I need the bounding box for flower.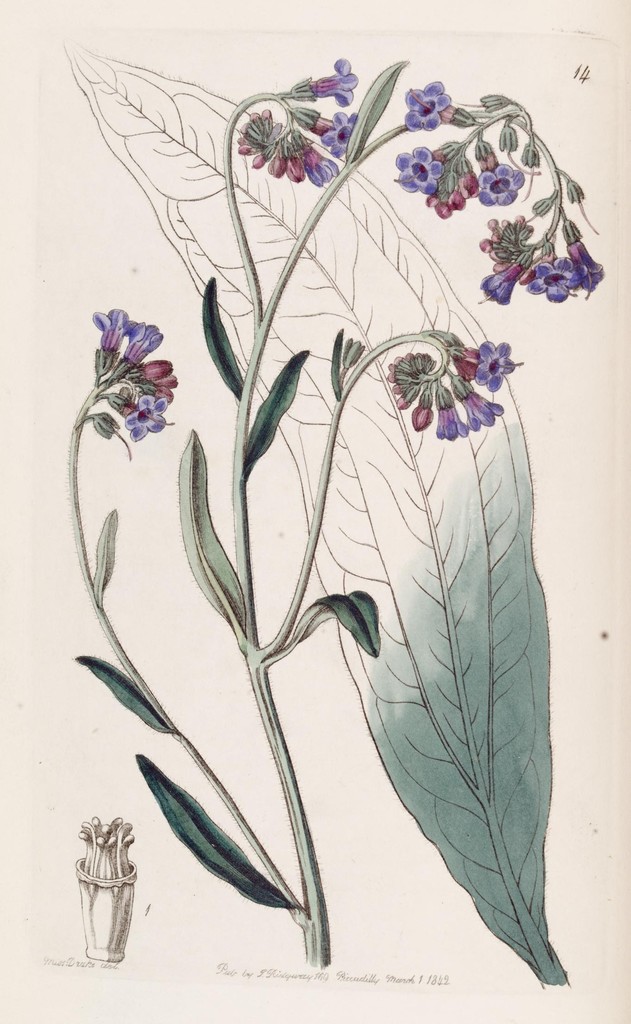
Here it is: (x1=477, y1=241, x2=538, y2=302).
